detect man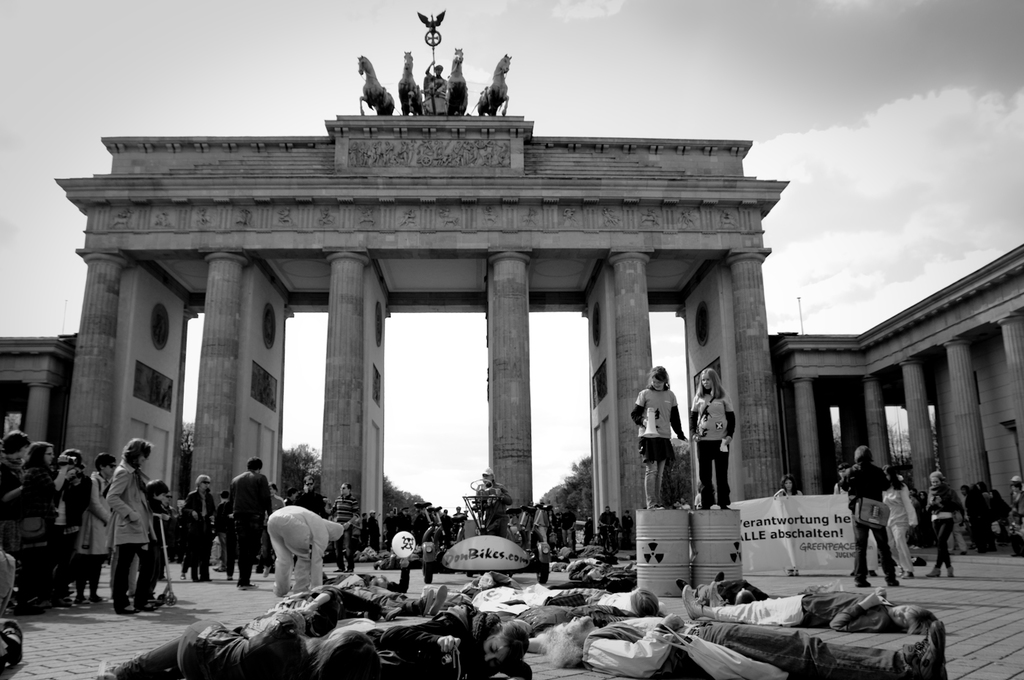
bbox(298, 475, 328, 511)
